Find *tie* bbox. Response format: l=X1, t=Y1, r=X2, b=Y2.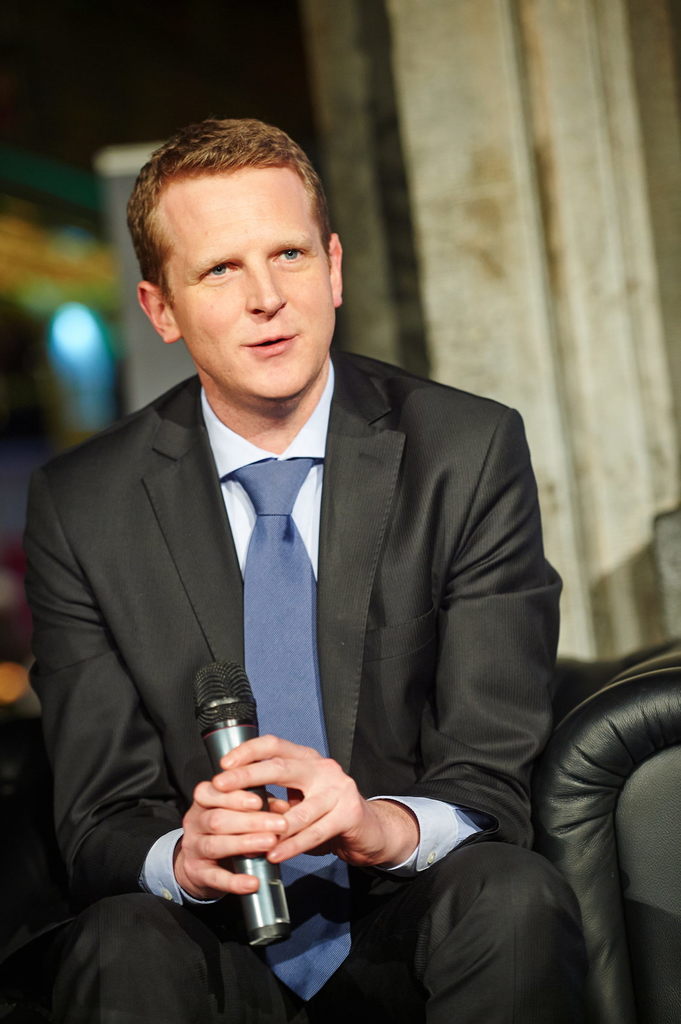
l=238, t=452, r=352, b=1003.
